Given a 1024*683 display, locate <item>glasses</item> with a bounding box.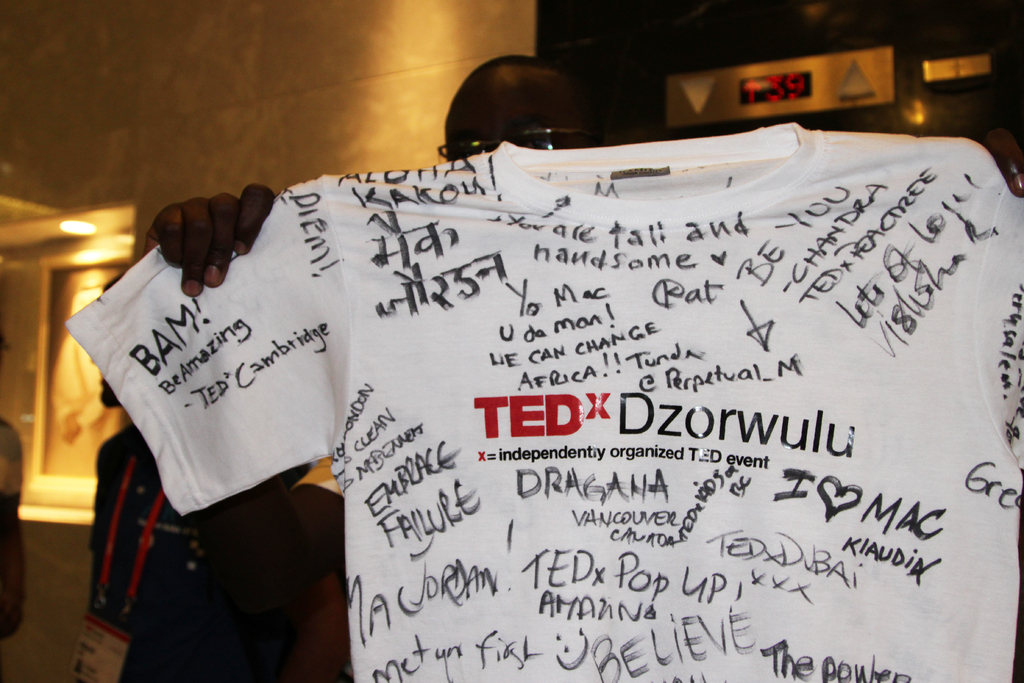
Located: BBox(434, 120, 589, 160).
